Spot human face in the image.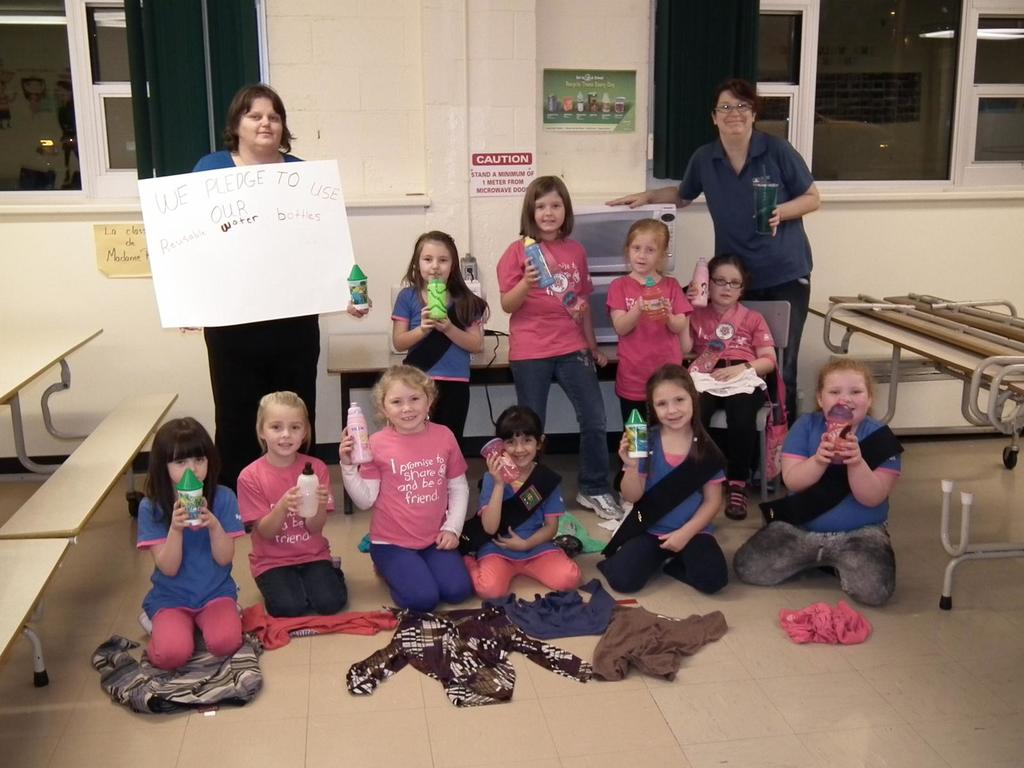
human face found at 530 193 568 232.
